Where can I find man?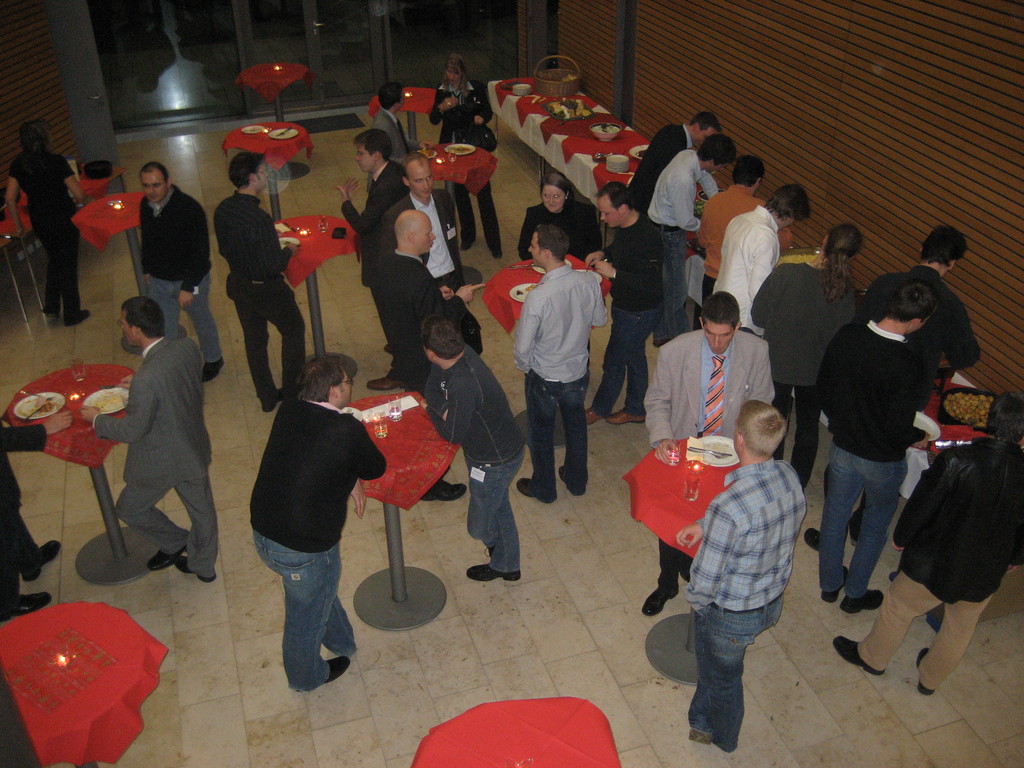
You can find it at x1=367, y1=209, x2=489, y2=506.
